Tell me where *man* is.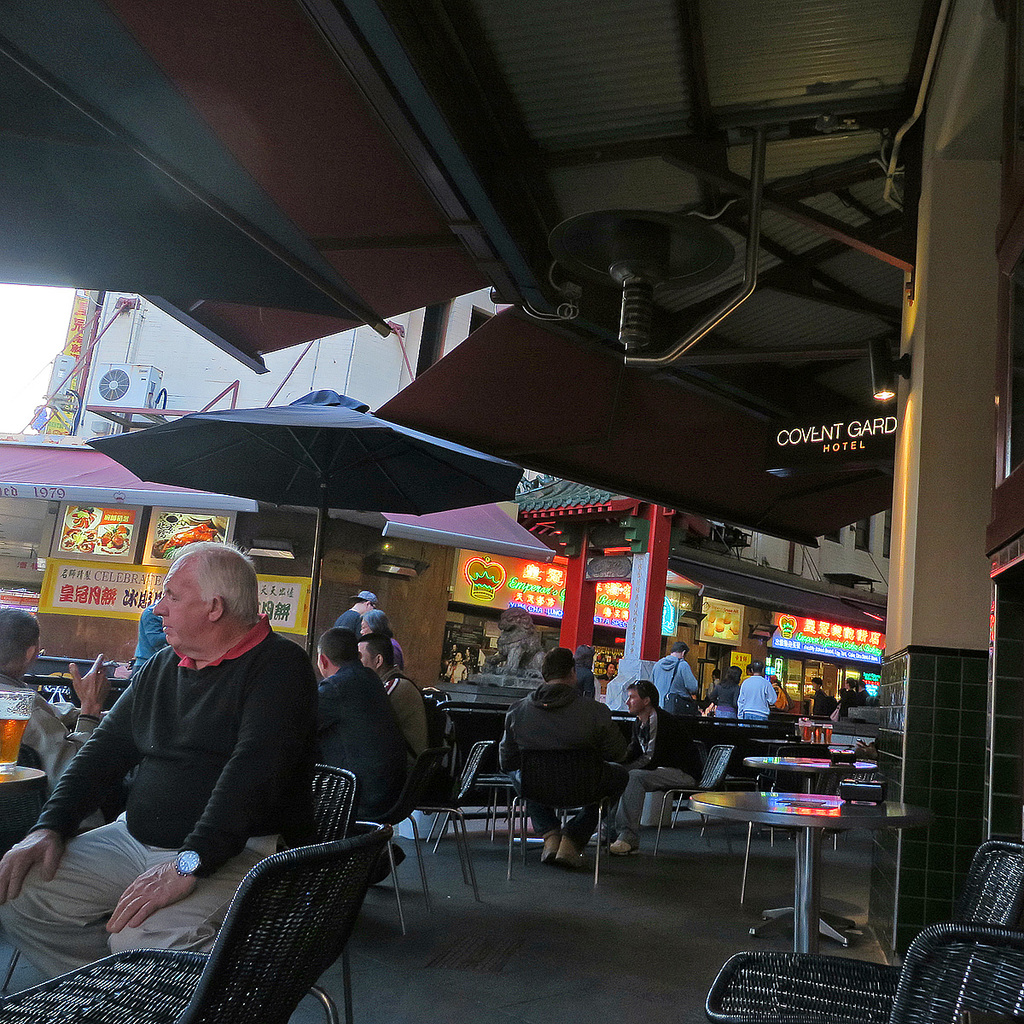
*man* is at (x1=331, y1=586, x2=377, y2=630).
